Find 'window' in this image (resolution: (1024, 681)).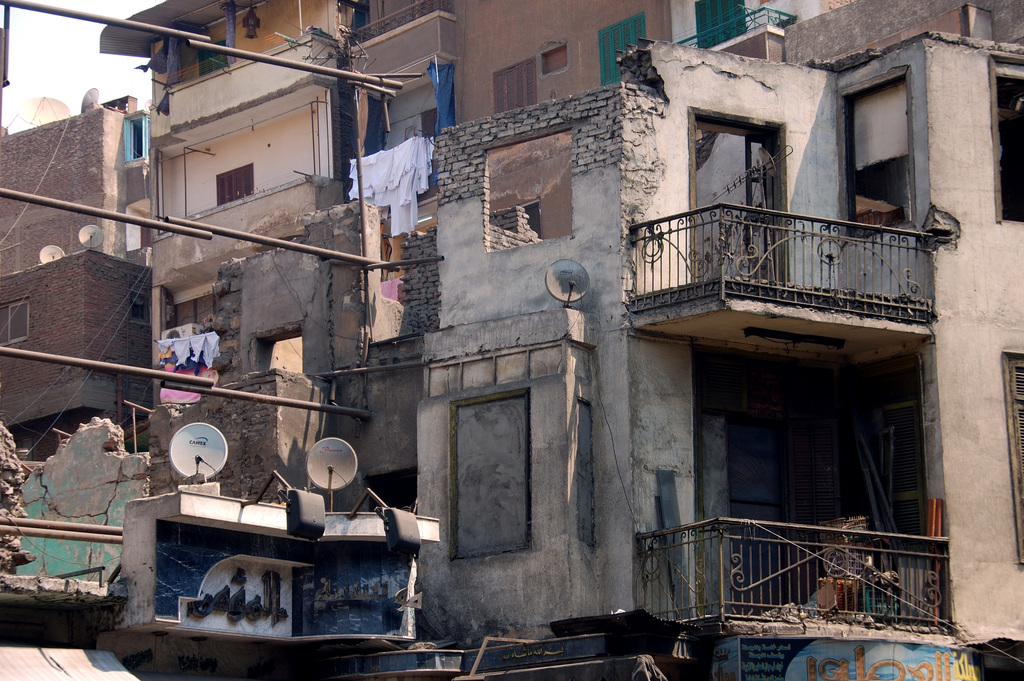
bbox(989, 56, 1023, 224).
